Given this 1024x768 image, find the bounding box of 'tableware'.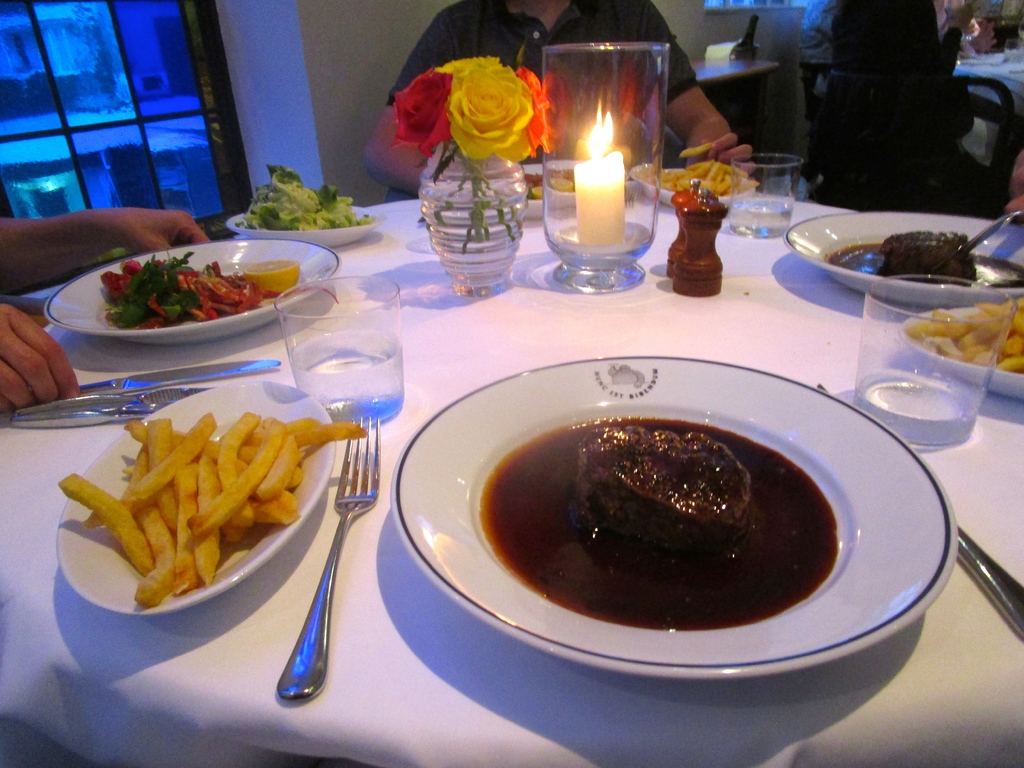
bbox(51, 377, 339, 607).
